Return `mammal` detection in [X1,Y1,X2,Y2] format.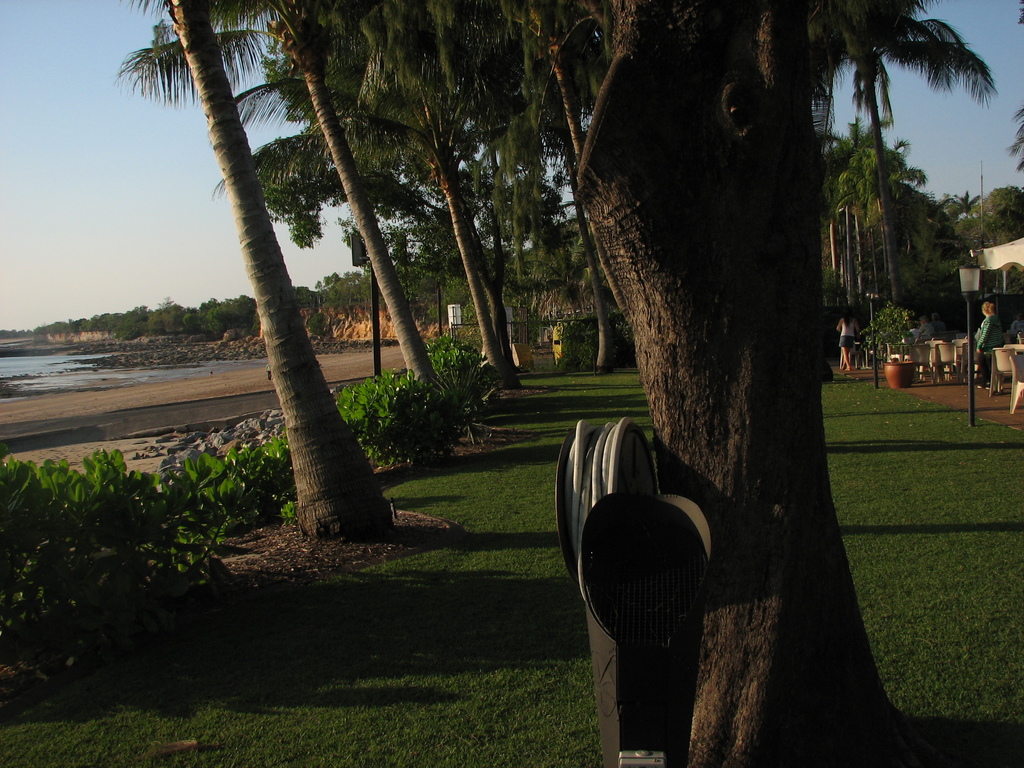
[263,361,271,381].
